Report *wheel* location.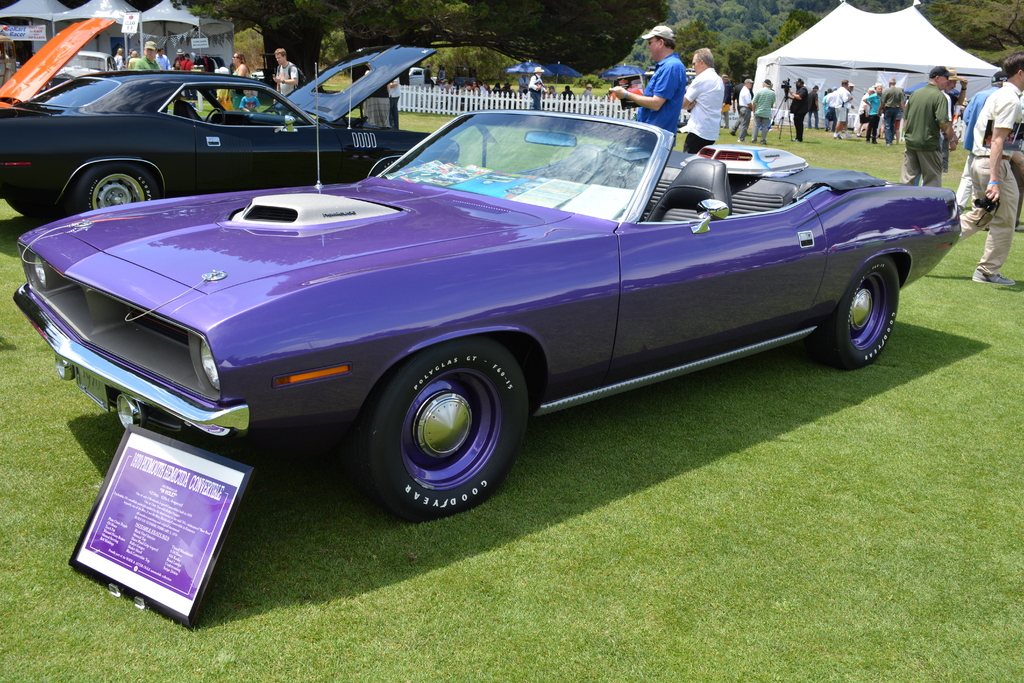
Report: detection(353, 336, 532, 526).
